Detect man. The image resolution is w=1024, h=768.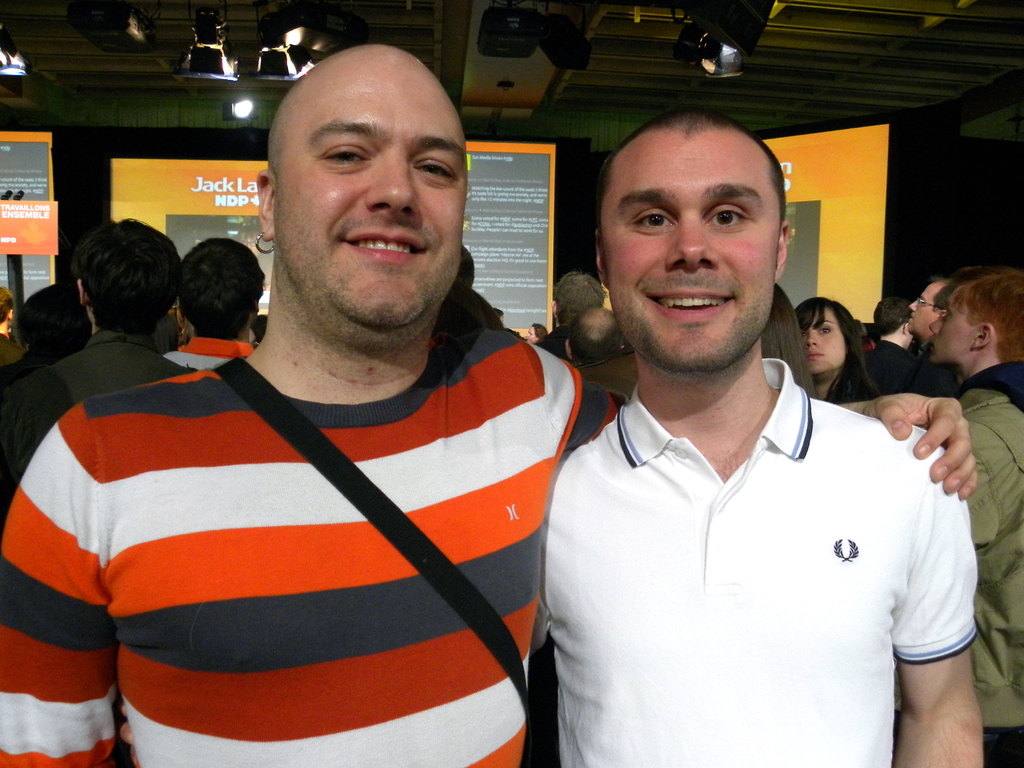
[left=534, top=269, right=613, bottom=358].
